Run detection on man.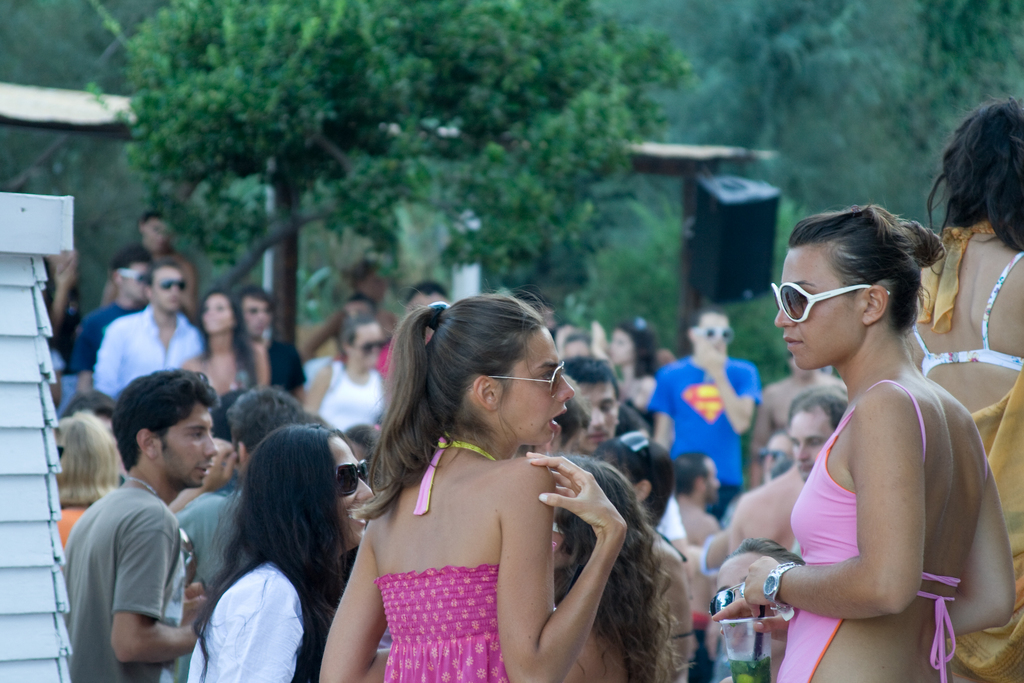
Result: region(401, 279, 451, 348).
